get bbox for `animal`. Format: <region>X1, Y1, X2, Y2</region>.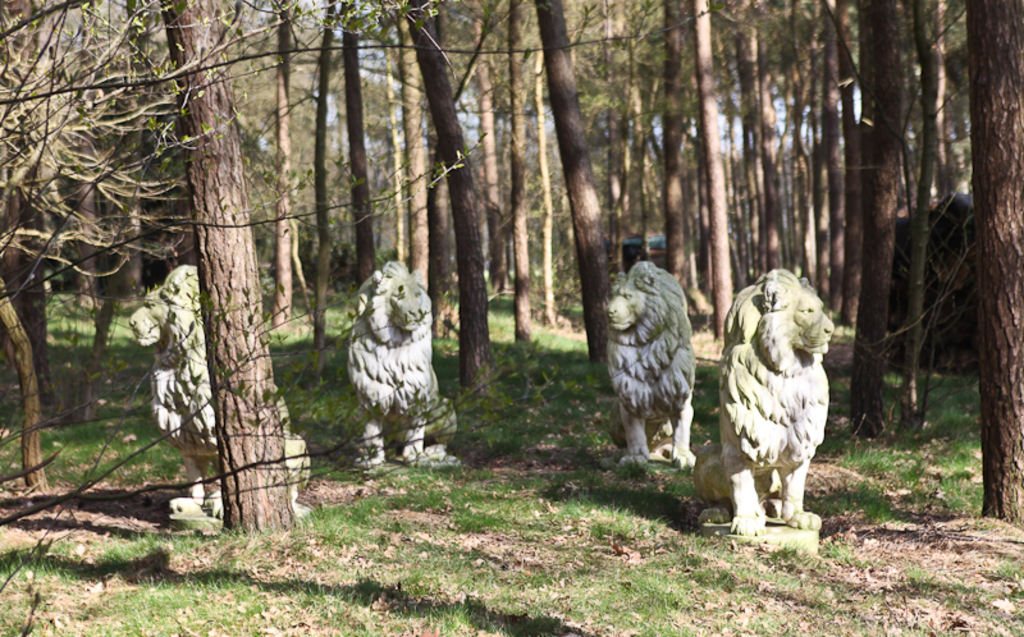
<region>602, 260, 698, 480</region>.
